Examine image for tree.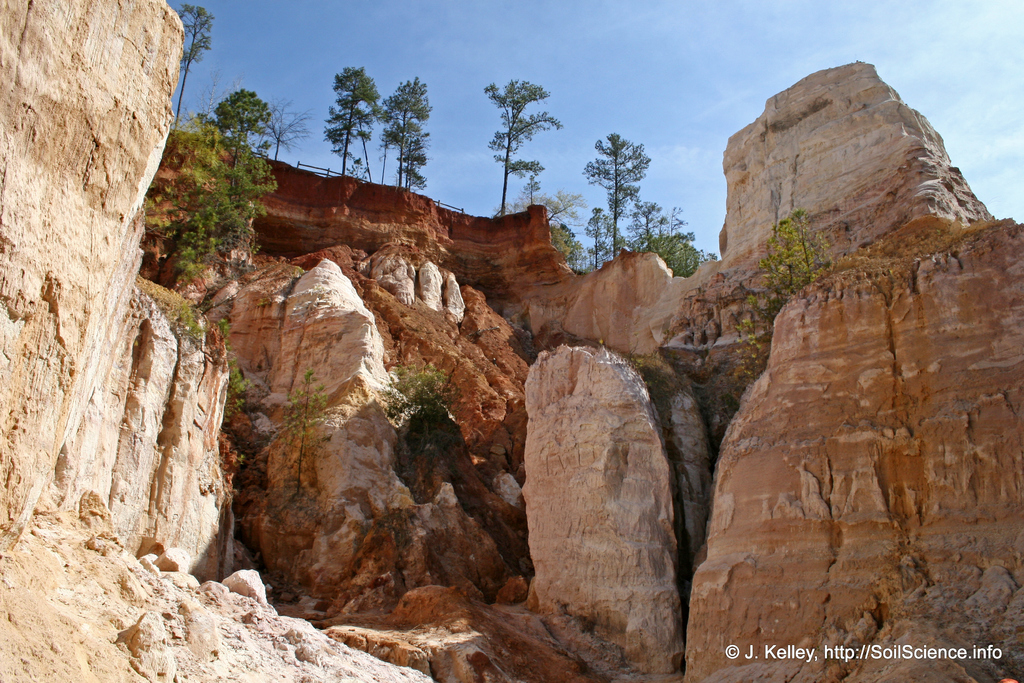
Examination result: box=[505, 170, 573, 273].
